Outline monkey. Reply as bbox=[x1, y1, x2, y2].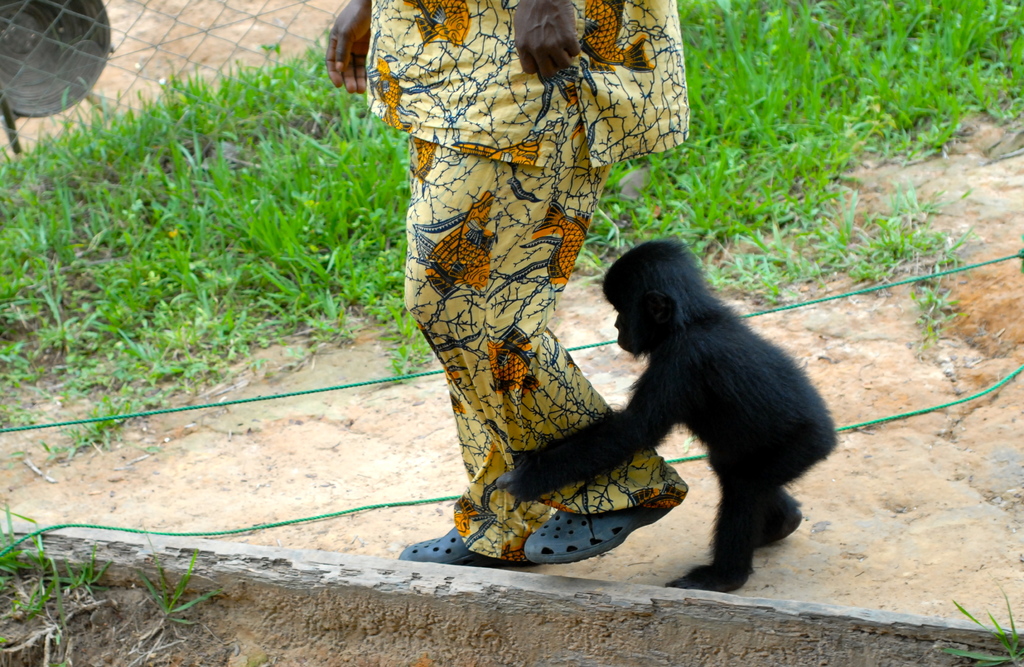
bbox=[498, 242, 835, 590].
